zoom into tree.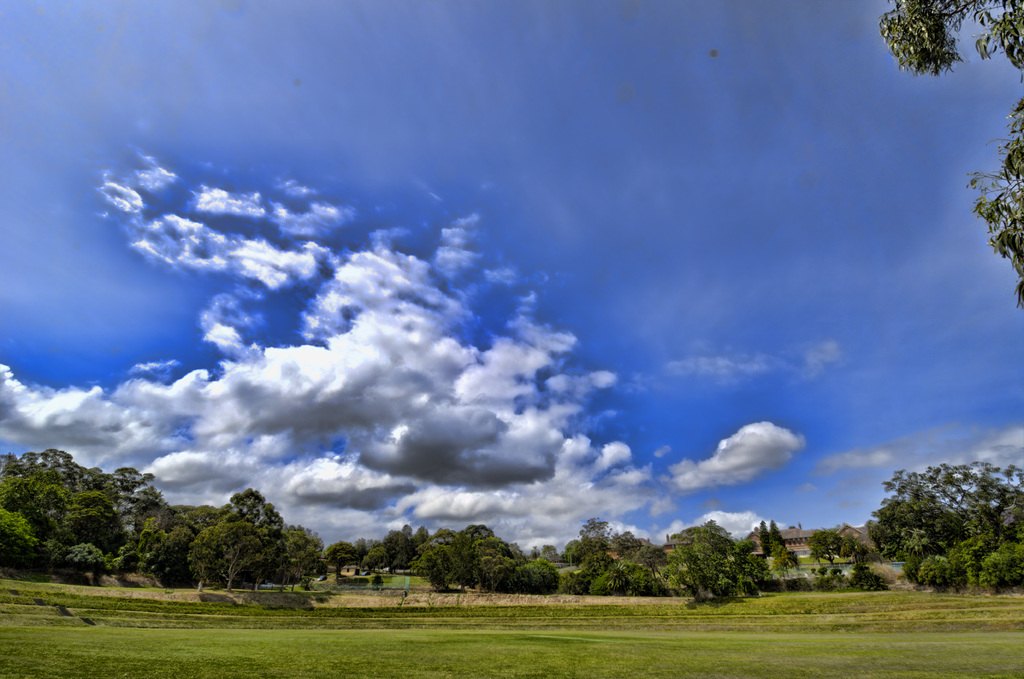
Zoom target: (x1=763, y1=525, x2=794, y2=561).
